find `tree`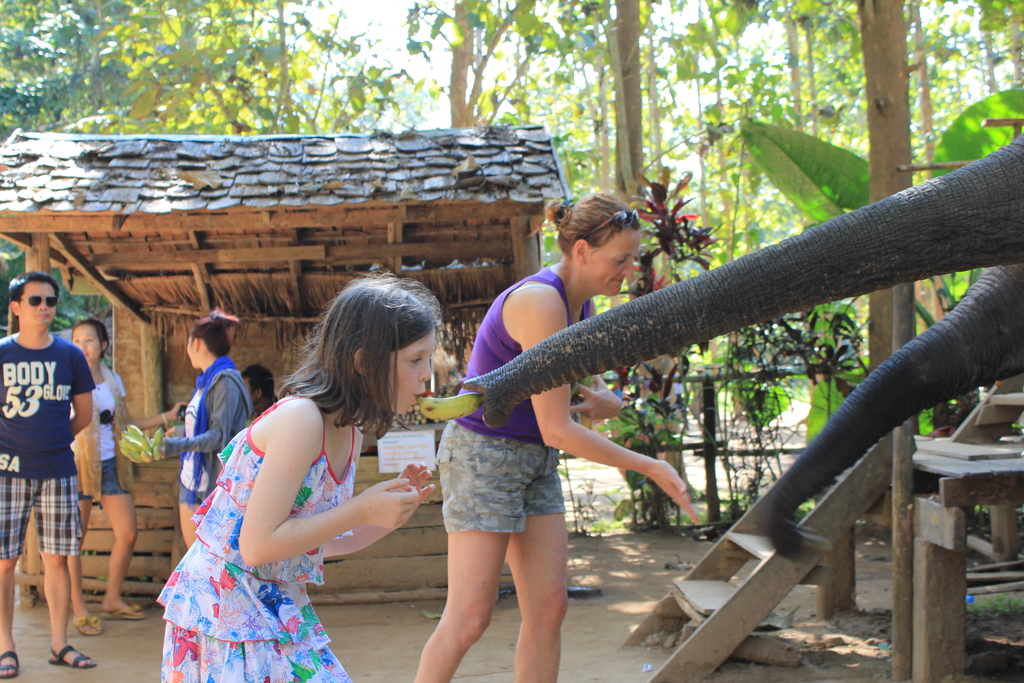
BBox(1, 0, 1022, 379)
